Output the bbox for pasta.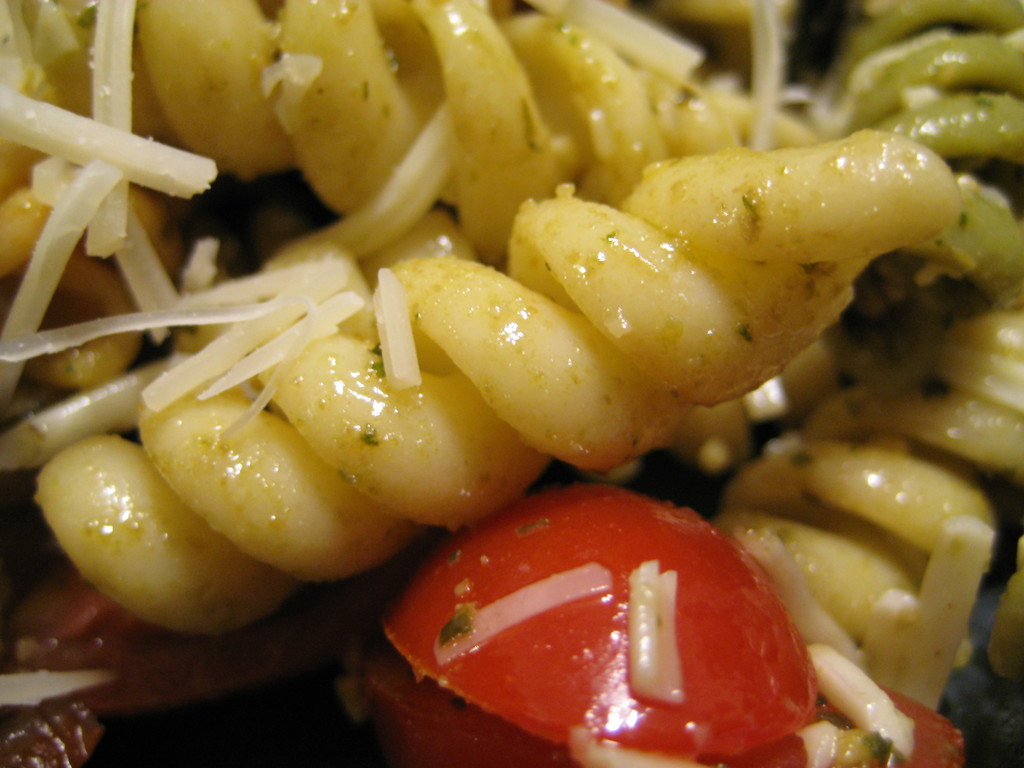
(x1=0, y1=0, x2=1023, y2=767).
